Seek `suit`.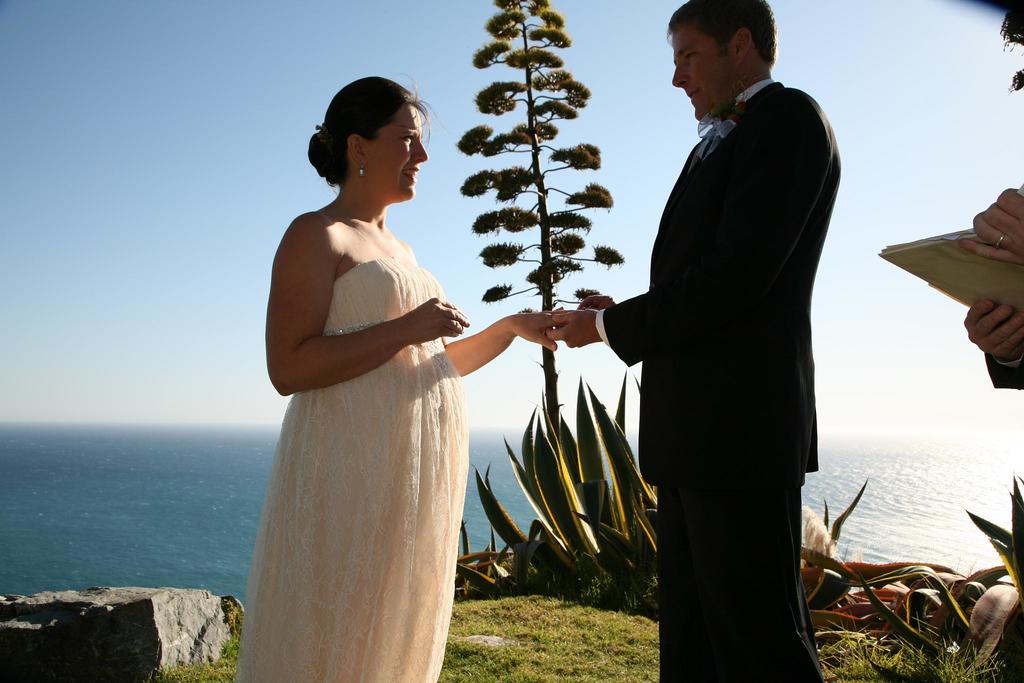
BBox(587, 33, 854, 654).
